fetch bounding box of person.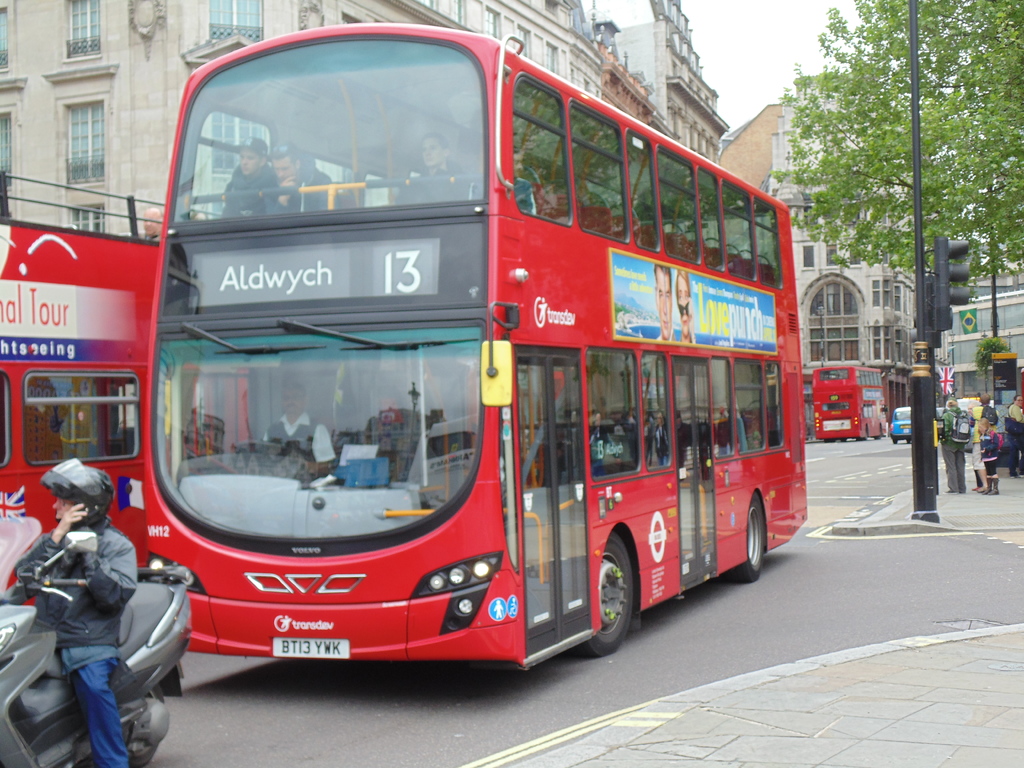
Bbox: box(393, 129, 472, 206).
